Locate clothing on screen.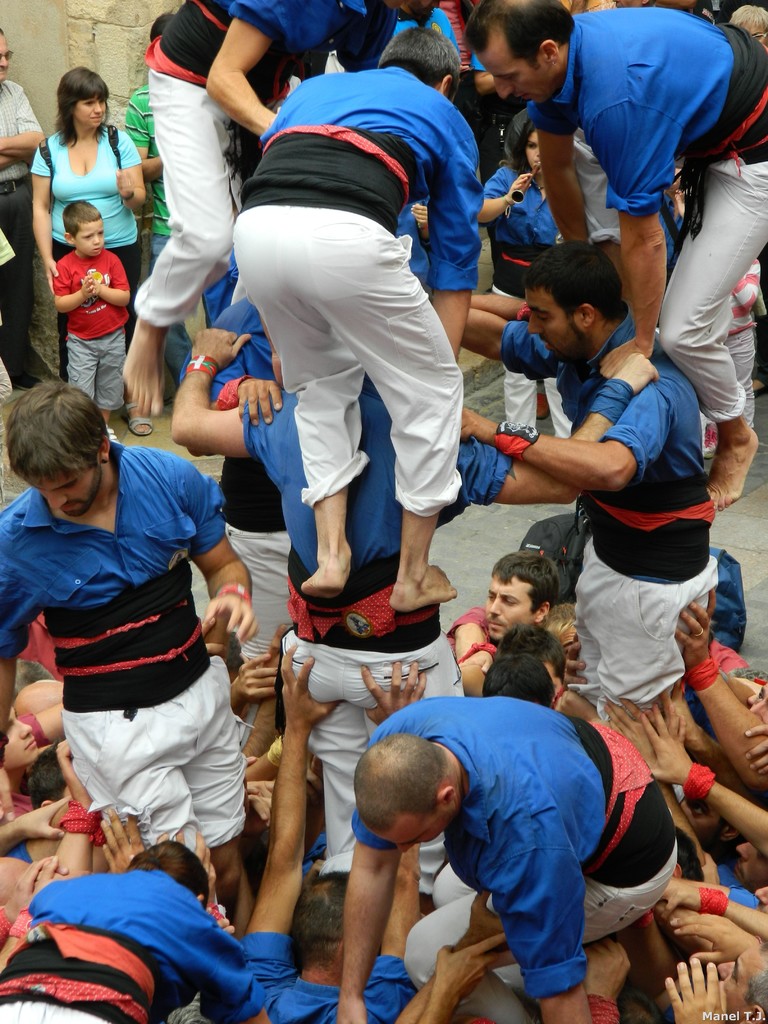
On screen at detection(53, 243, 132, 416).
